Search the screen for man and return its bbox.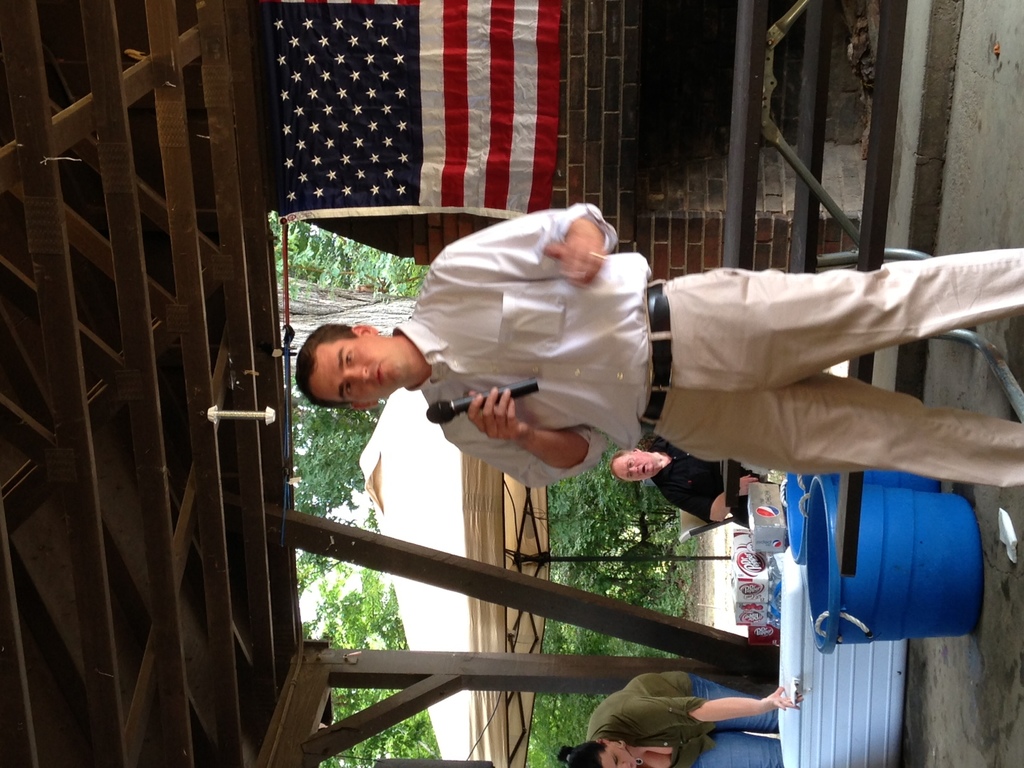
Found: 605/433/783/534.
